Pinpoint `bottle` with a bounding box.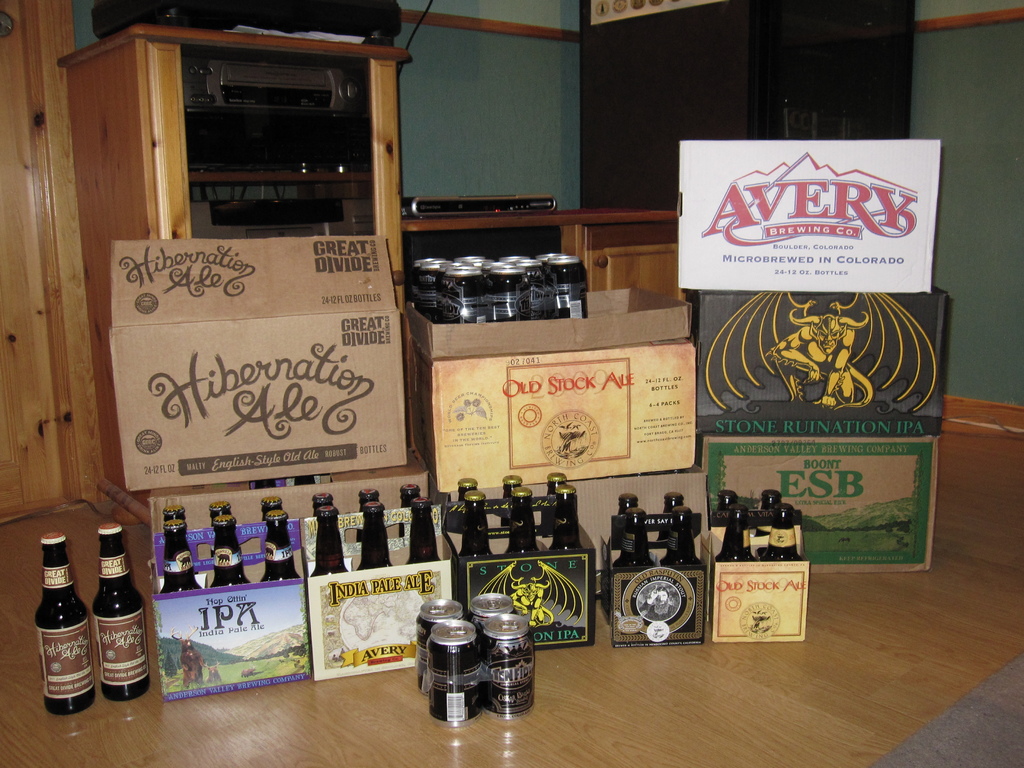
BBox(503, 491, 544, 554).
